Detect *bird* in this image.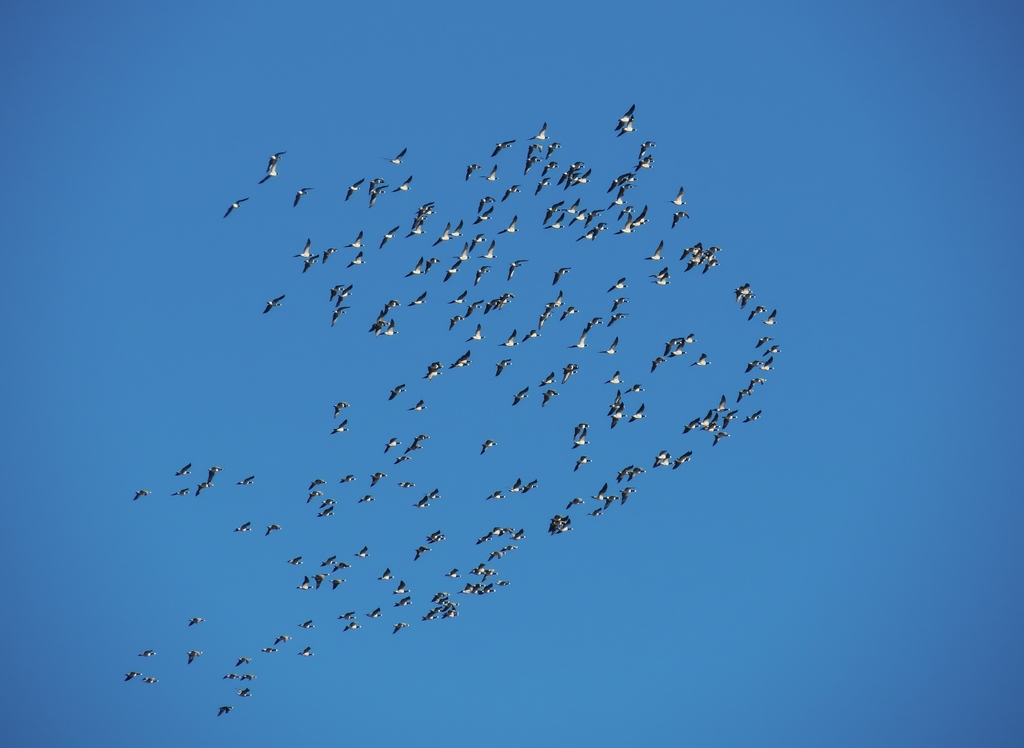
Detection: select_region(294, 572, 312, 592).
